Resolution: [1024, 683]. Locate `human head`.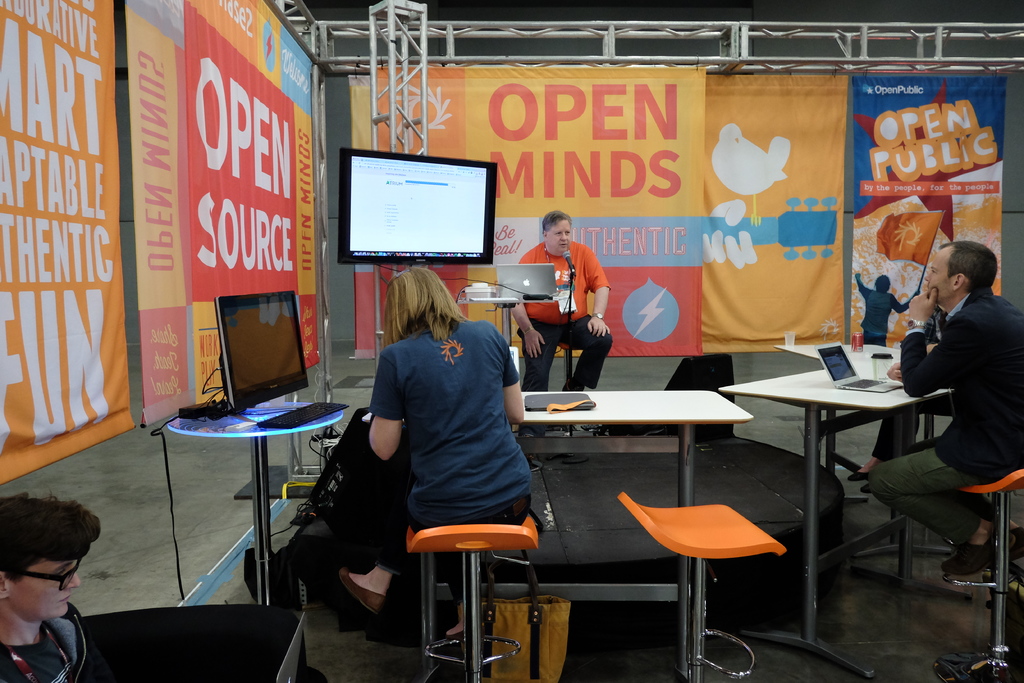
select_region(875, 276, 890, 292).
